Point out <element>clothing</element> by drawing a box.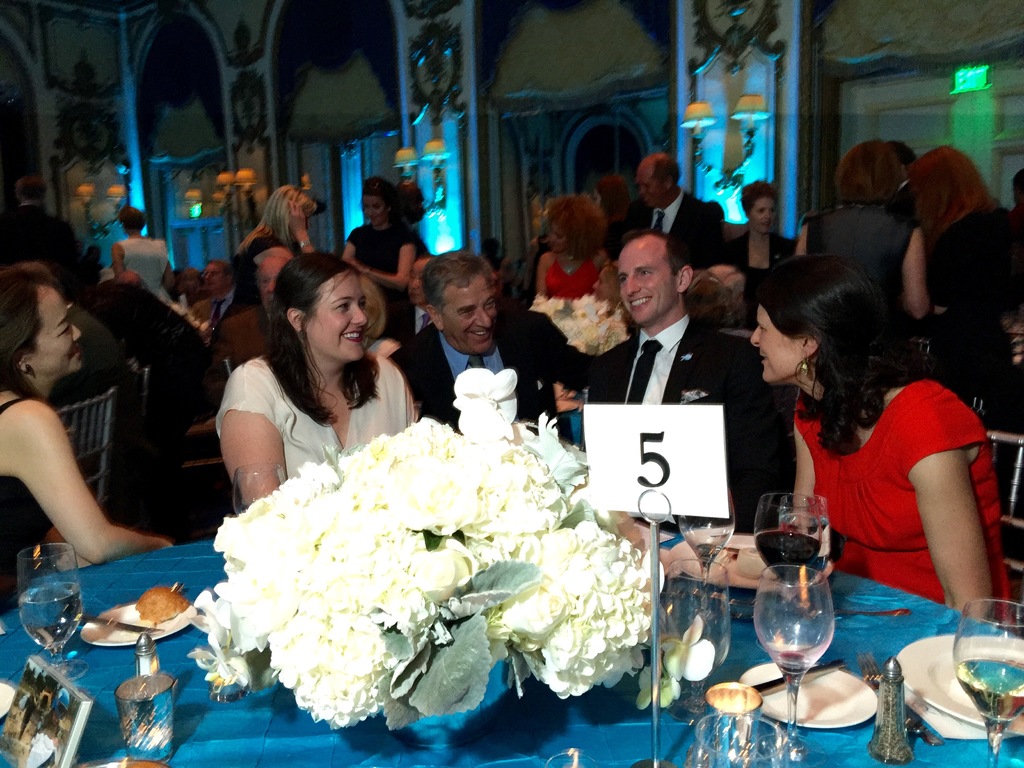
628, 187, 723, 269.
